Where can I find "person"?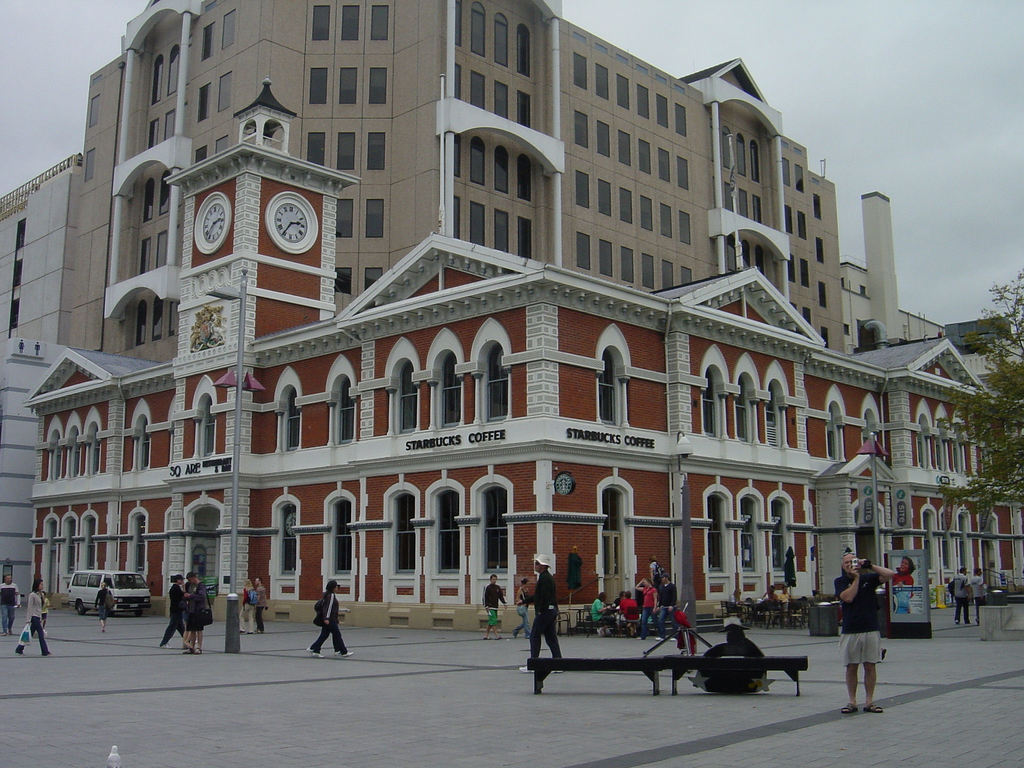
You can find it at box(968, 563, 984, 626).
